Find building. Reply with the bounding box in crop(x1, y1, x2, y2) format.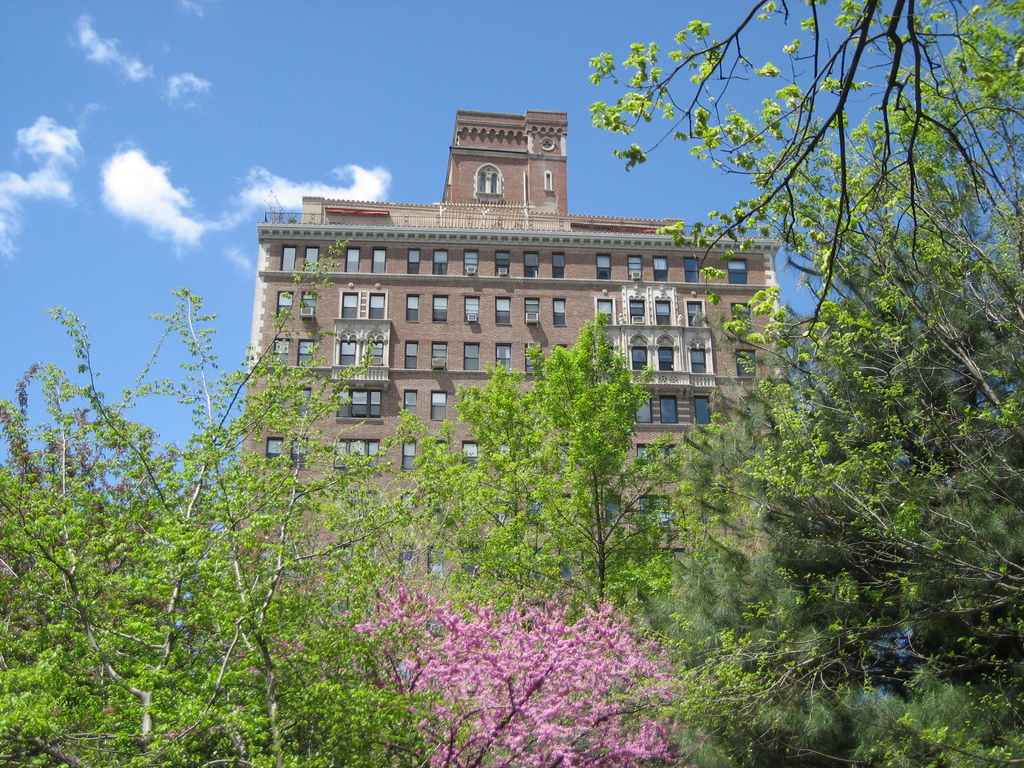
crop(235, 114, 789, 680).
